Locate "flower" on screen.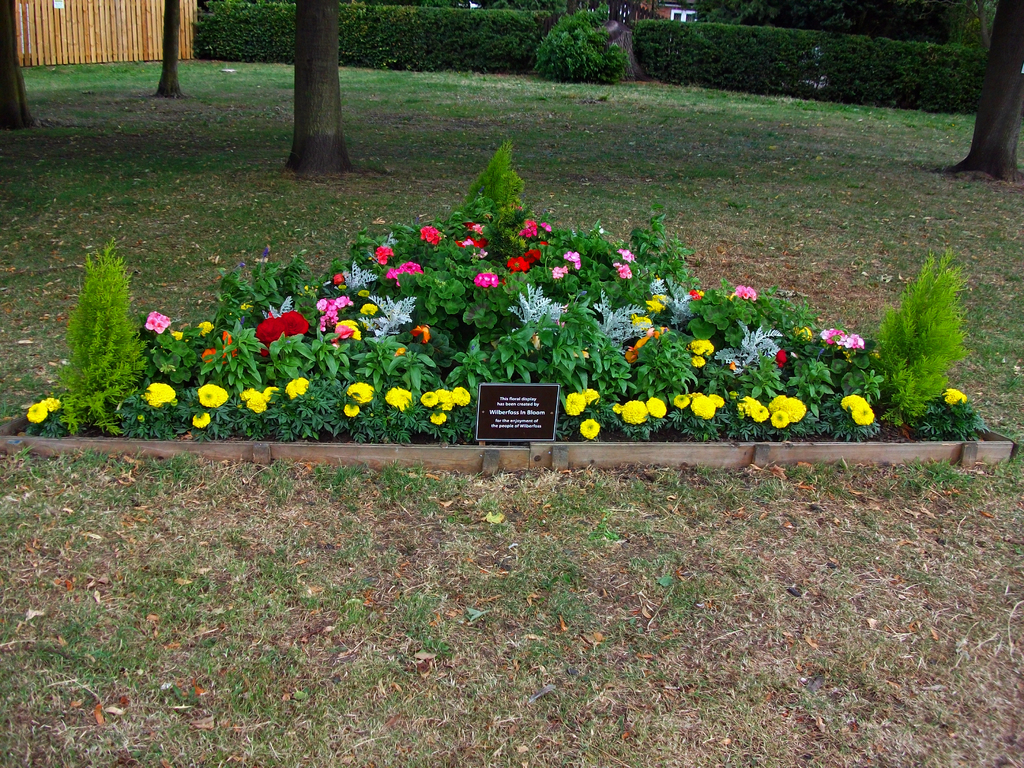
On screen at x1=191, y1=412, x2=211, y2=431.
